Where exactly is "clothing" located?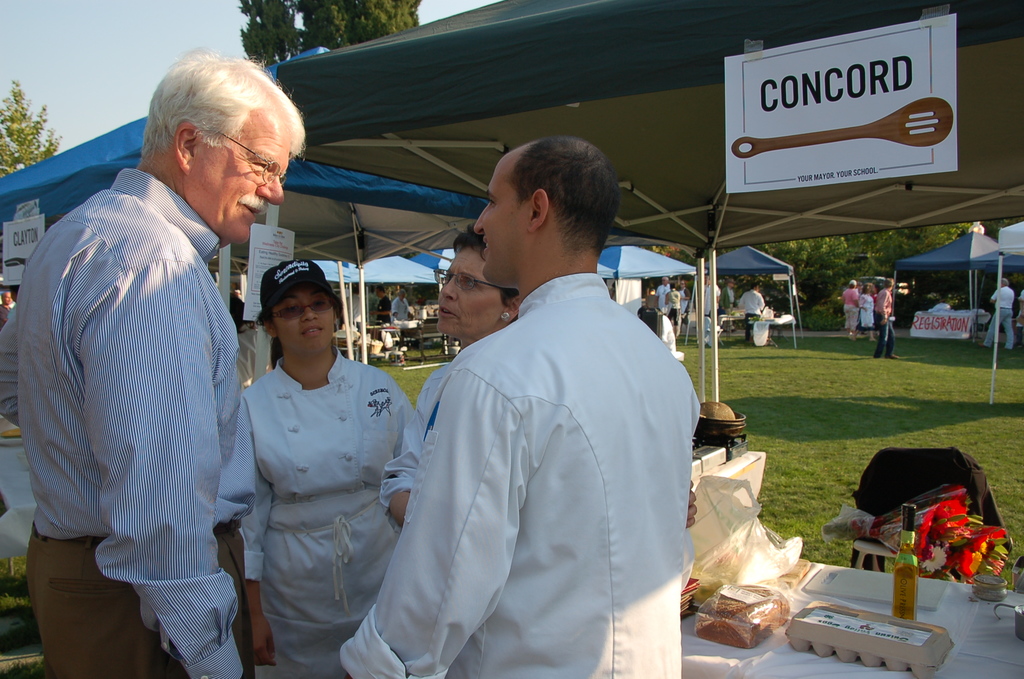
Its bounding box is detection(238, 359, 428, 678).
